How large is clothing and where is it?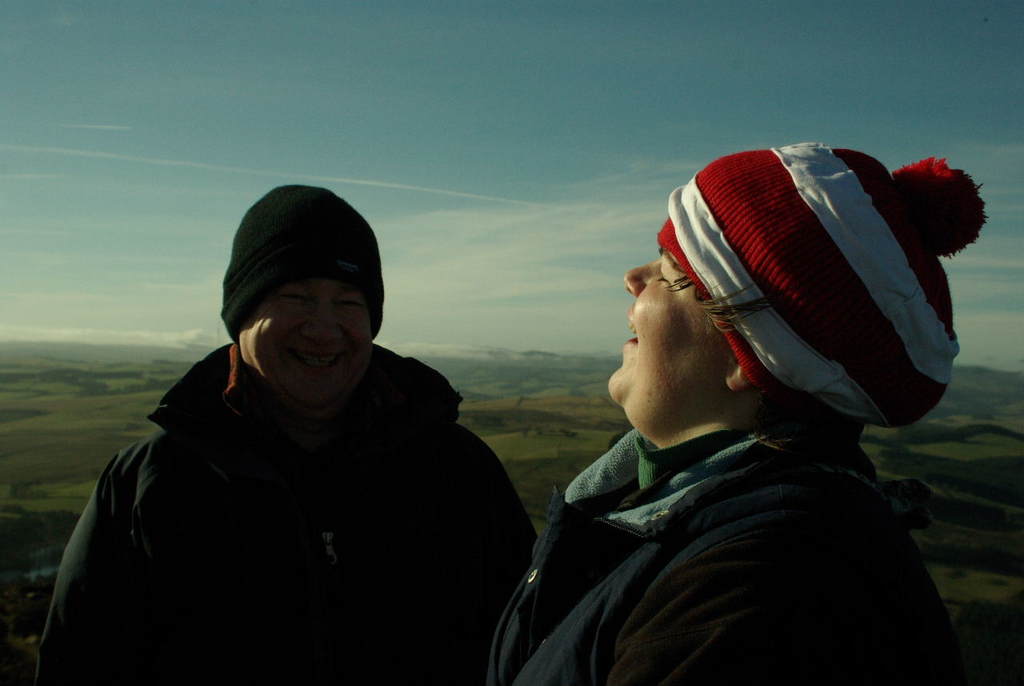
Bounding box: {"x1": 502, "y1": 145, "x2": 1000, "y2": 669}.
